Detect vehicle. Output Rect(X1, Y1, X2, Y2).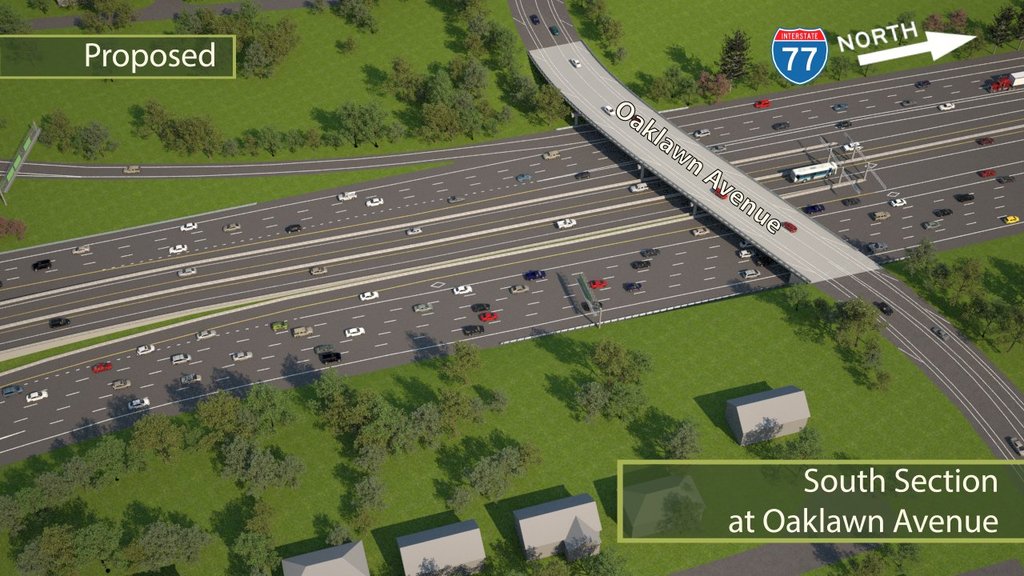
Rect(515, 172, 531, 186).
